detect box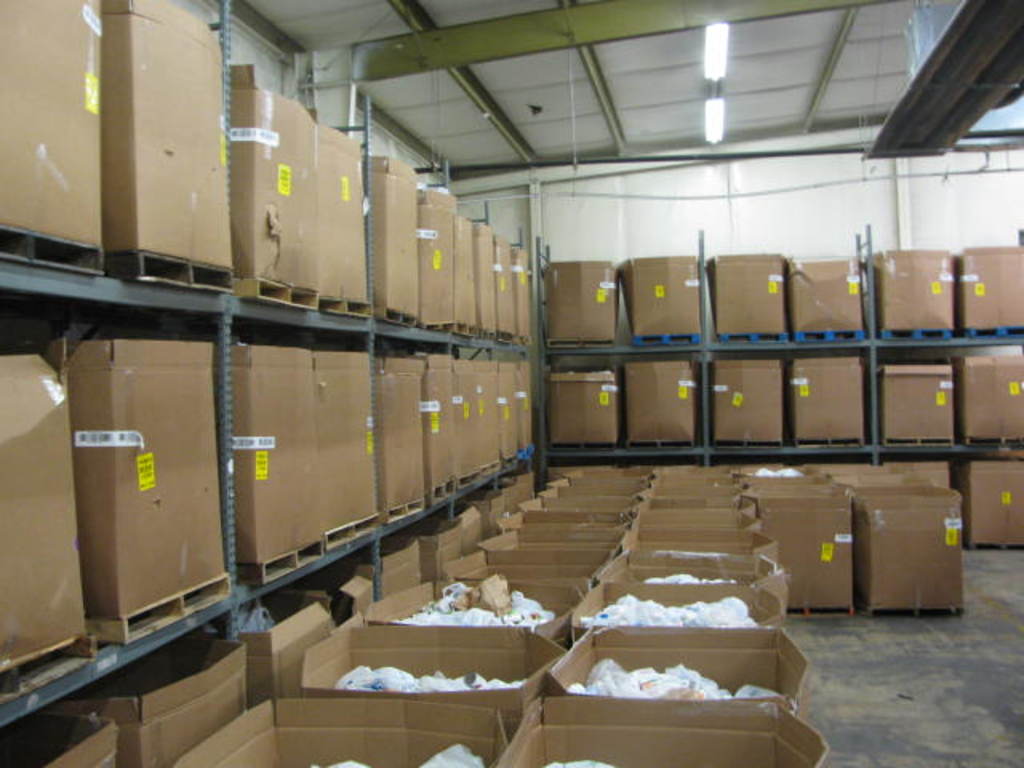
710:254:786:334
